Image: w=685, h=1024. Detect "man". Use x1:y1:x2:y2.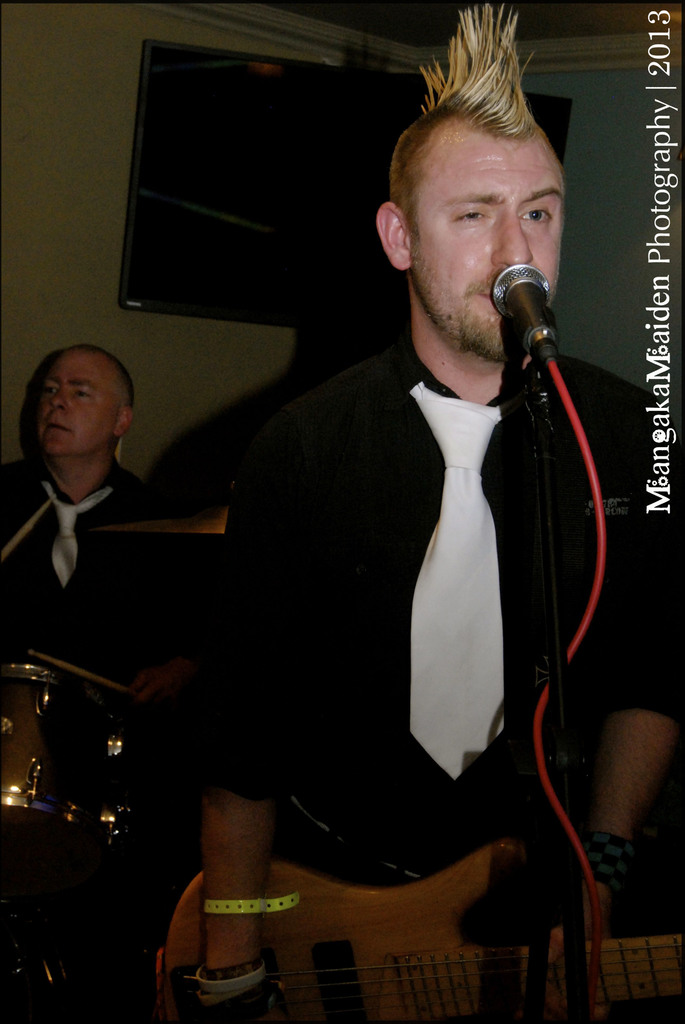
0:340:174:700.
